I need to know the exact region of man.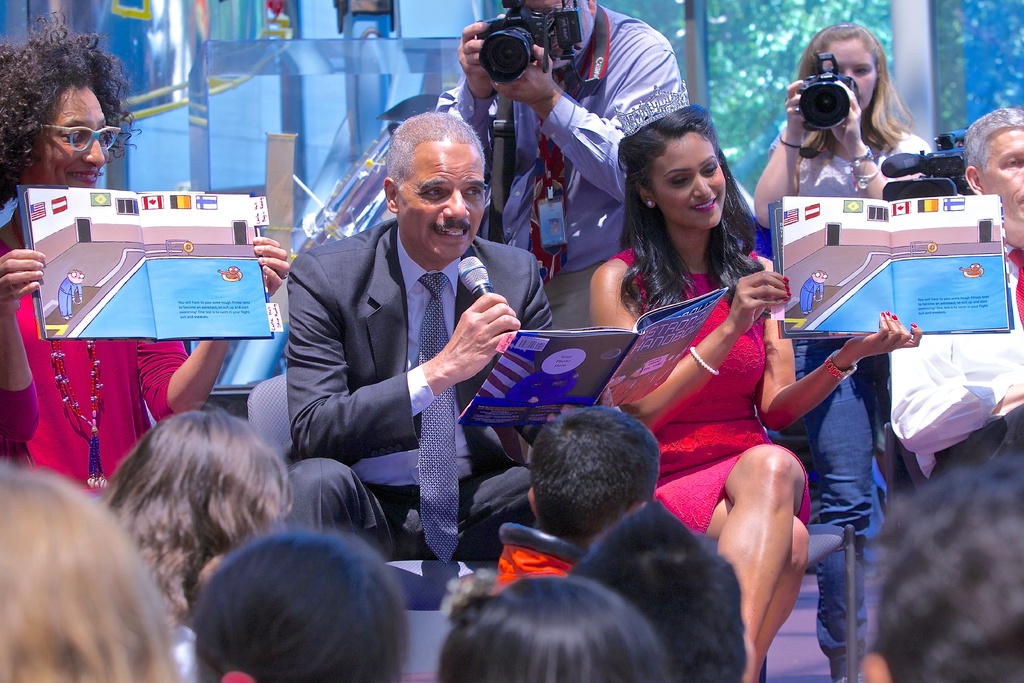
Region: bbox(435, 0, 690, 331).
